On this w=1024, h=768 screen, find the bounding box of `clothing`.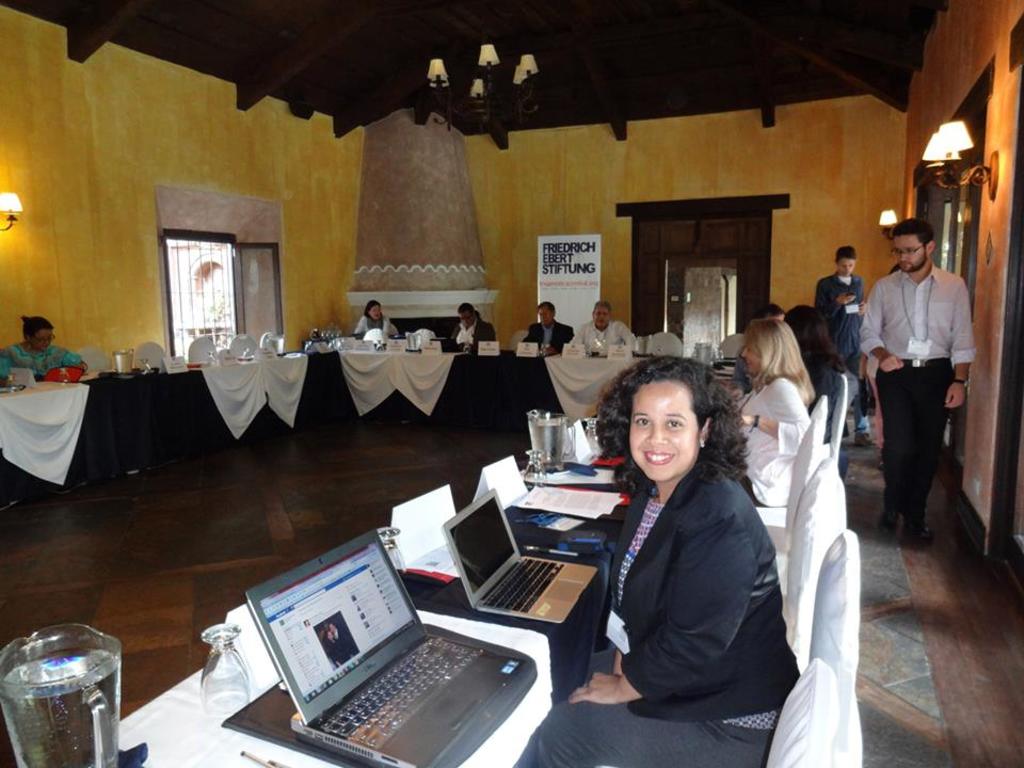
Bounding box: 535 471 797 767.
